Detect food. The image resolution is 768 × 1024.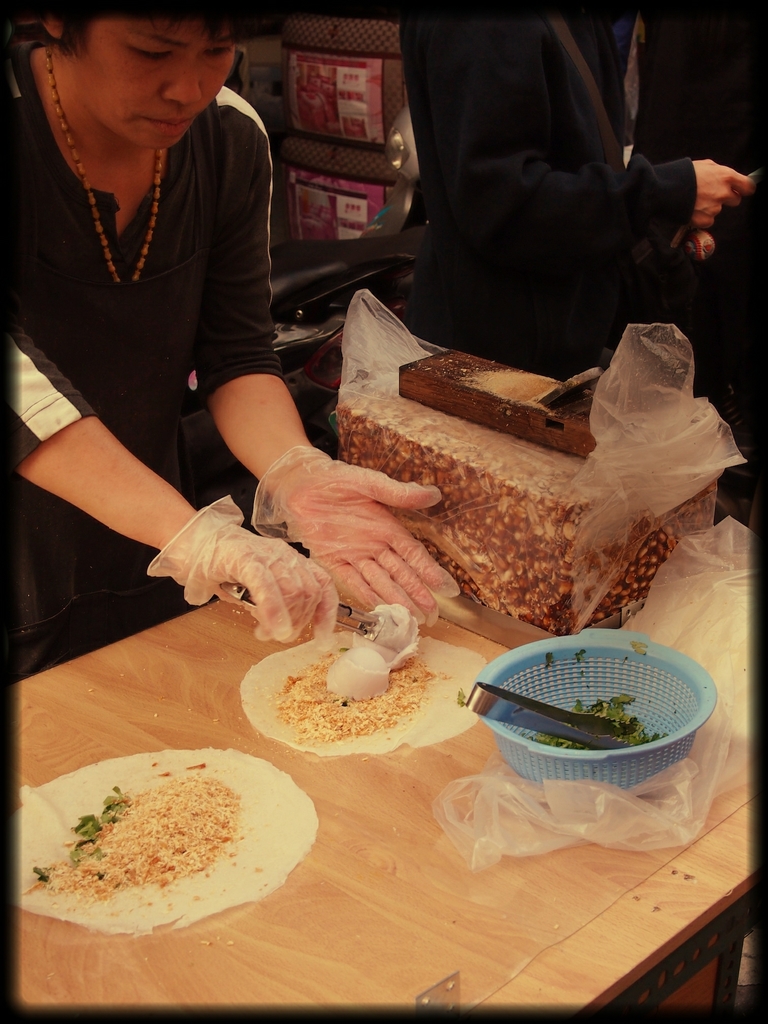
x1=540 y1=673 x2=668 y2=778.
